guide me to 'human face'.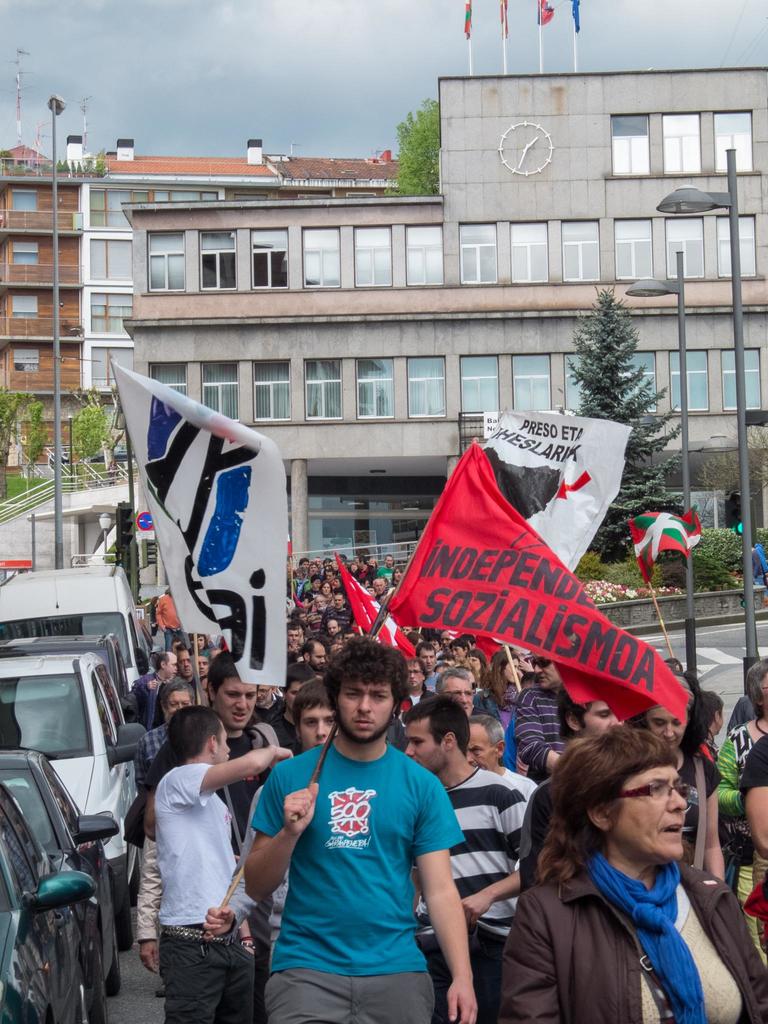
Guidance: select_region(440, 632, 451, 651).
